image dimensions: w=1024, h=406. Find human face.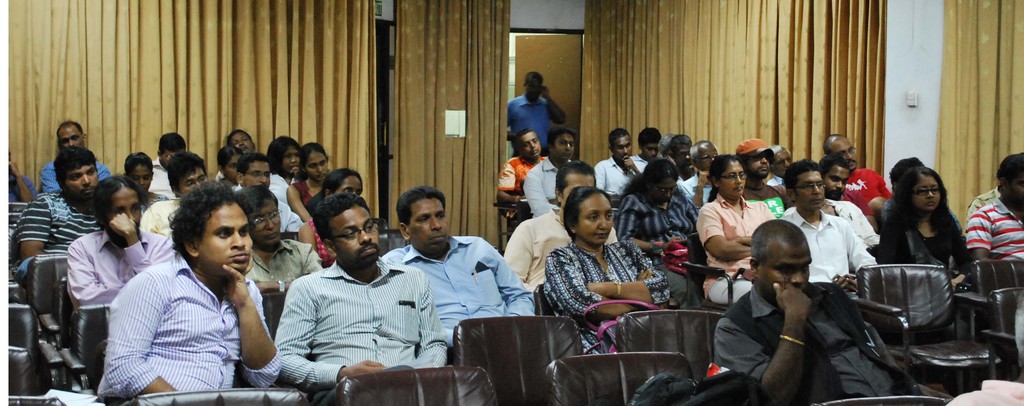
rect(204, 206, 254, 271).
